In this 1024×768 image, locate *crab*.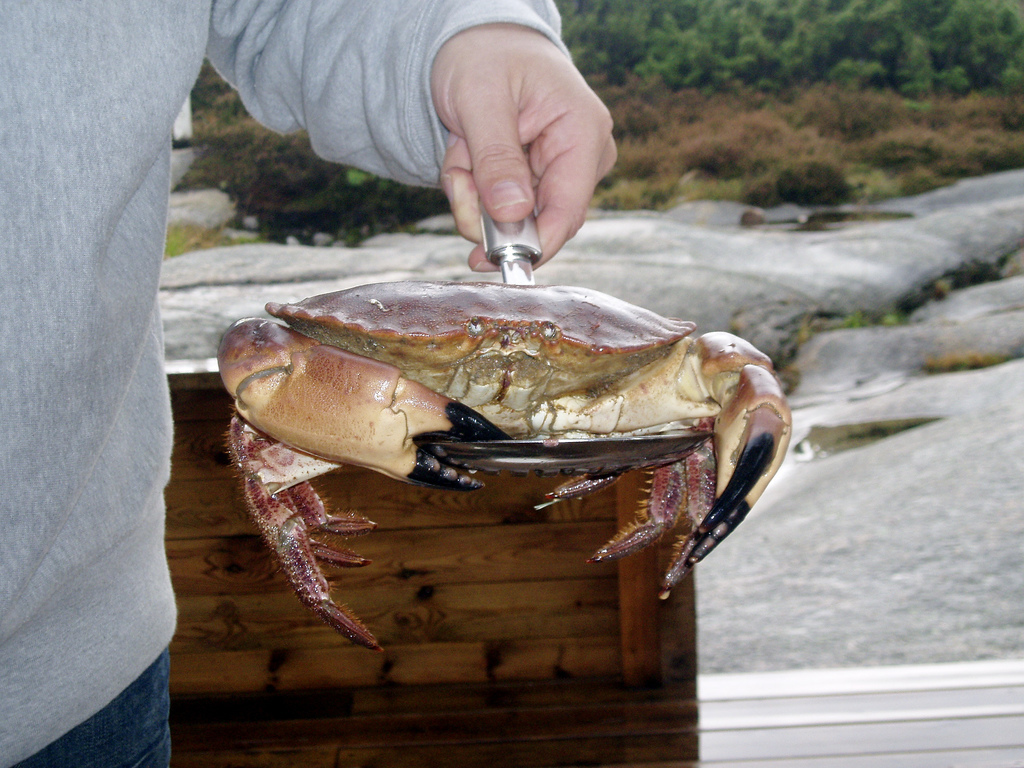
Bounding box: x1=219 y1=273 x2=795 y2=653.
